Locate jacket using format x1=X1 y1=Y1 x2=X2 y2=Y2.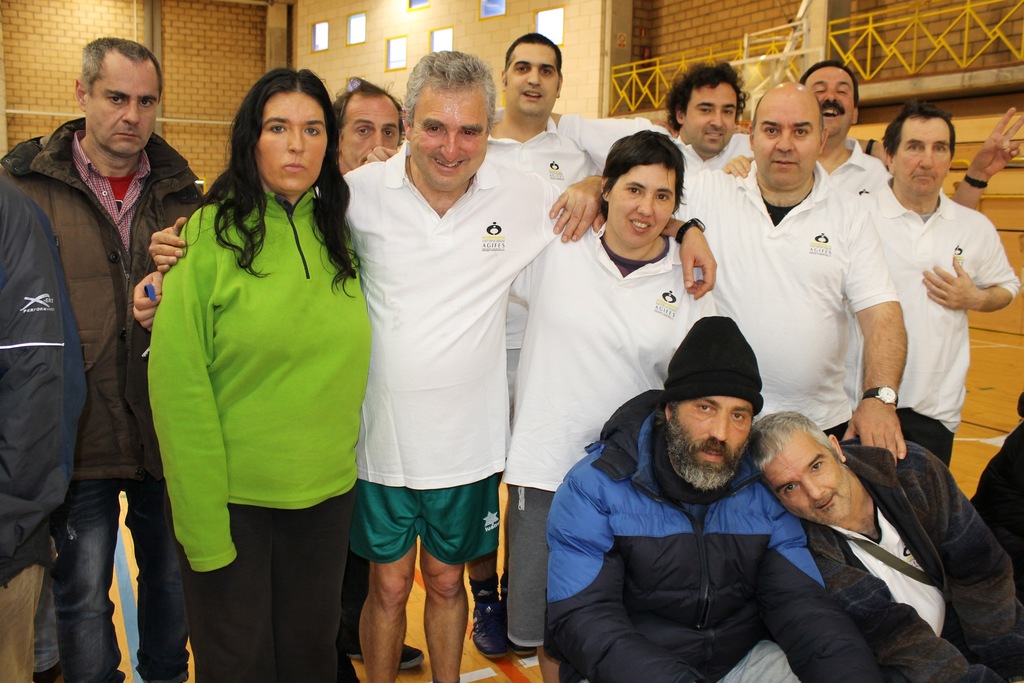
x1=0 y1=117 x2=209 y2=480.
